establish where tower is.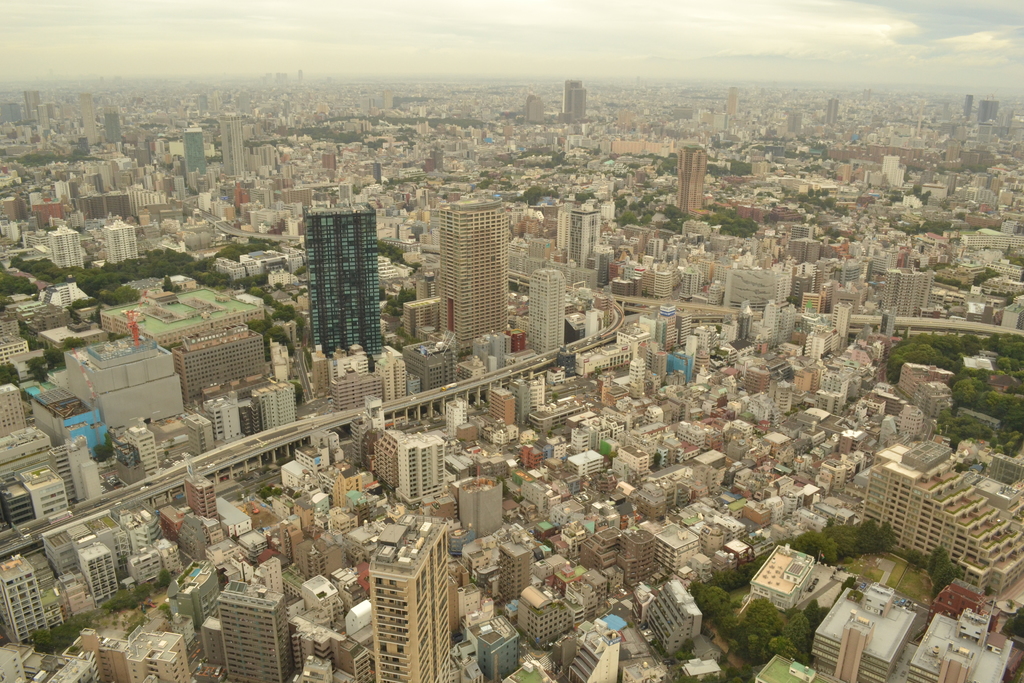
Established at <box>569,87,584,119</box>.
